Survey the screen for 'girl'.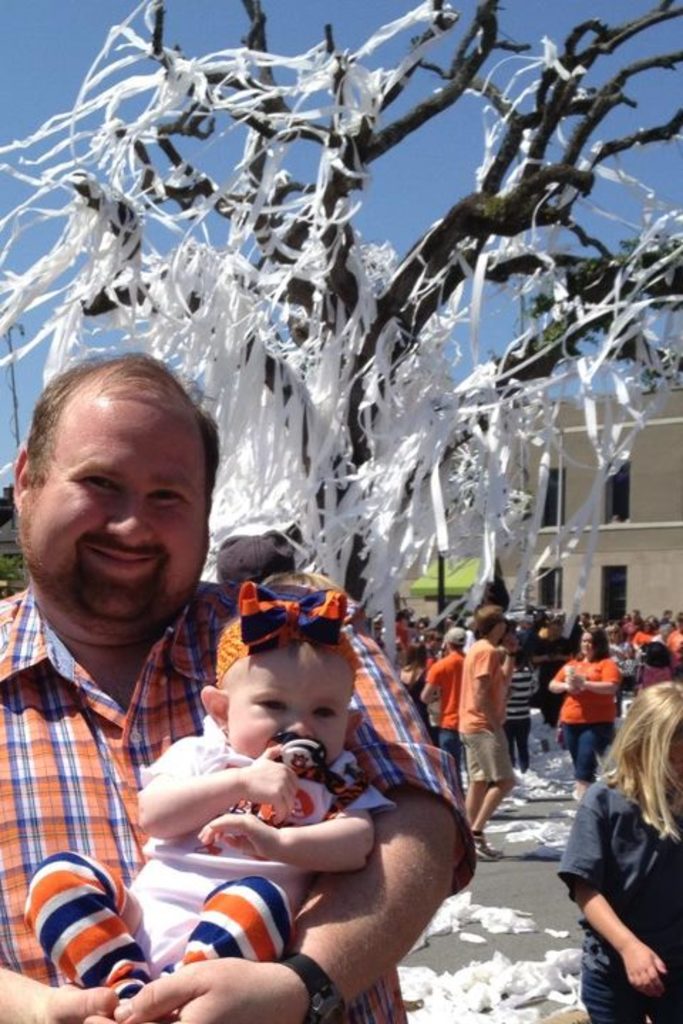
Survey found: [x1=563, y1=681, x2=682, y2=1023].
